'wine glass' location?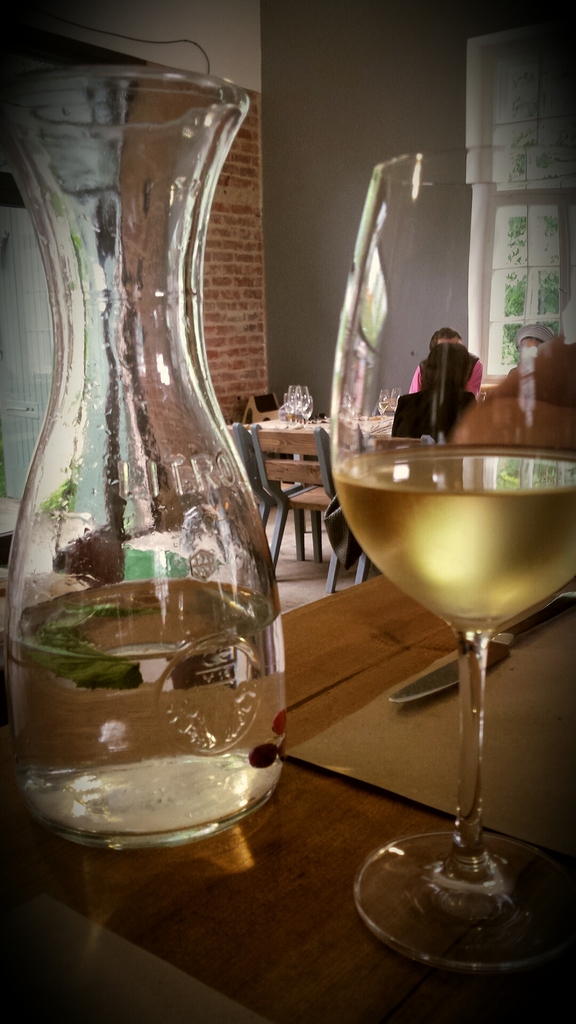
(x1=331, y1=143, x2=575, y2=958)
